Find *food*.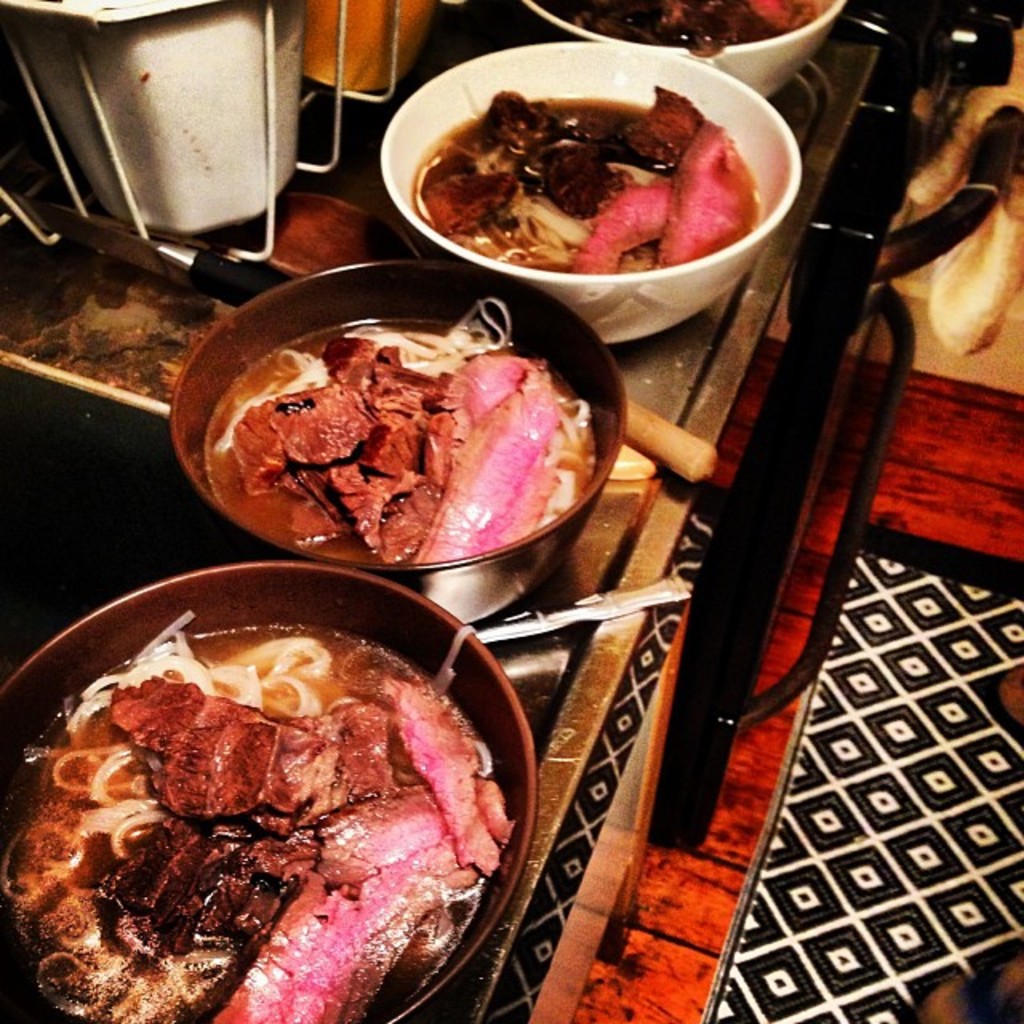
box(205, 294, 597, 562).
